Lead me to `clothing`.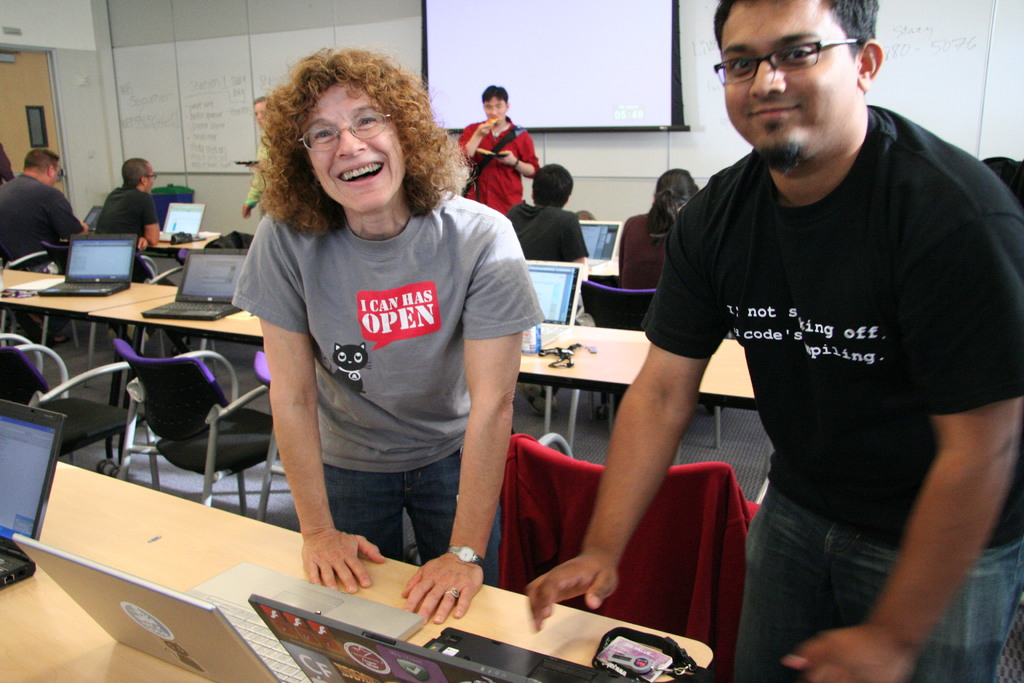
Lead to crop(460, 119, 541, 213).
